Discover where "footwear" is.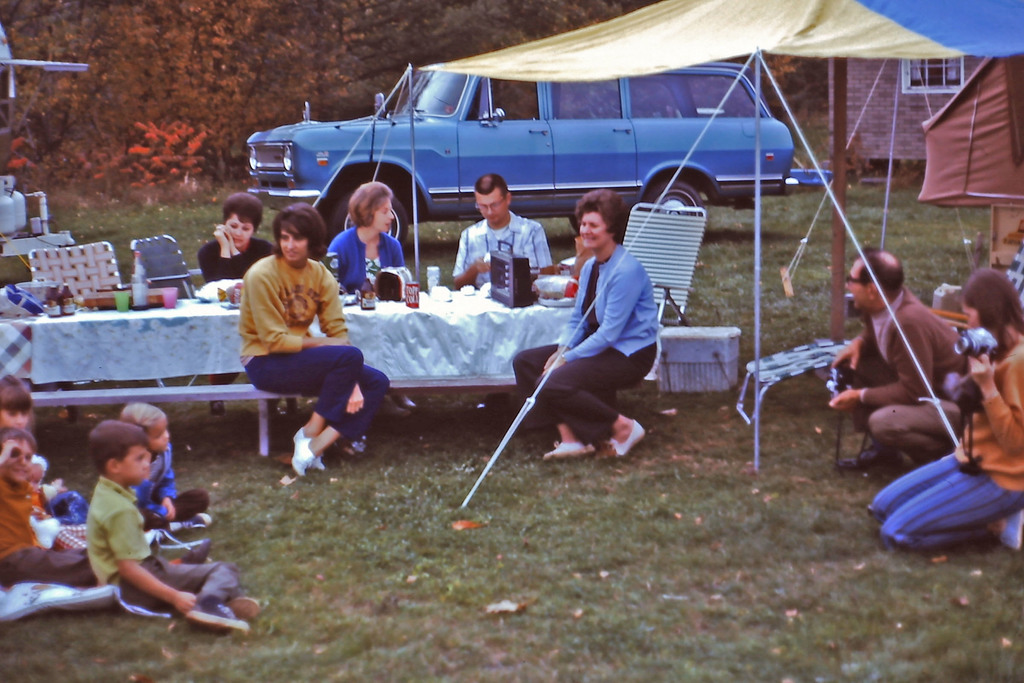
Discovered at box=[289, 432, 329, 477].
